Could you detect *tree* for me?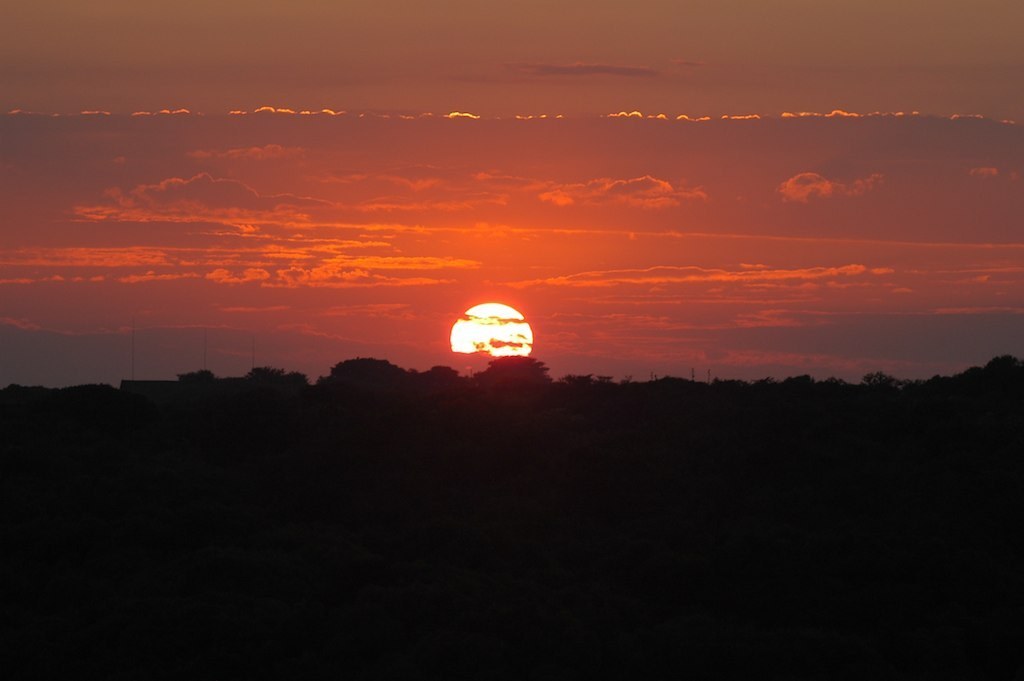
Detection result: detection(422, 363, 459, 384).
